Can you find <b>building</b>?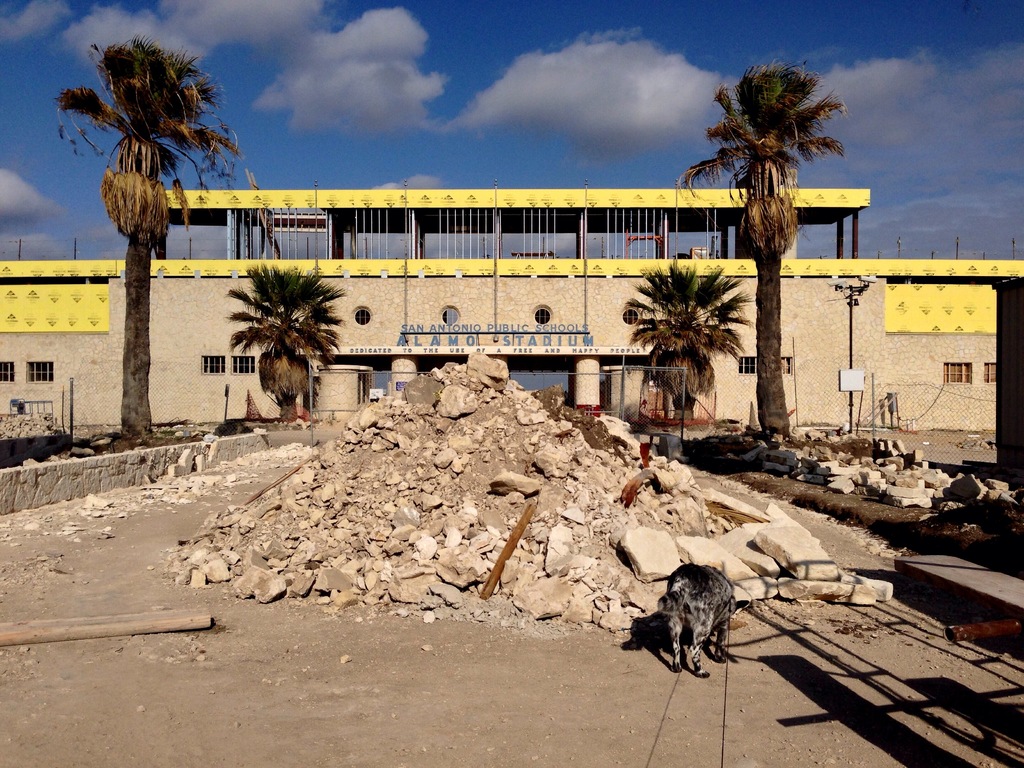
Yes, bounding box: bbox(1, 187, 1023, 430).
